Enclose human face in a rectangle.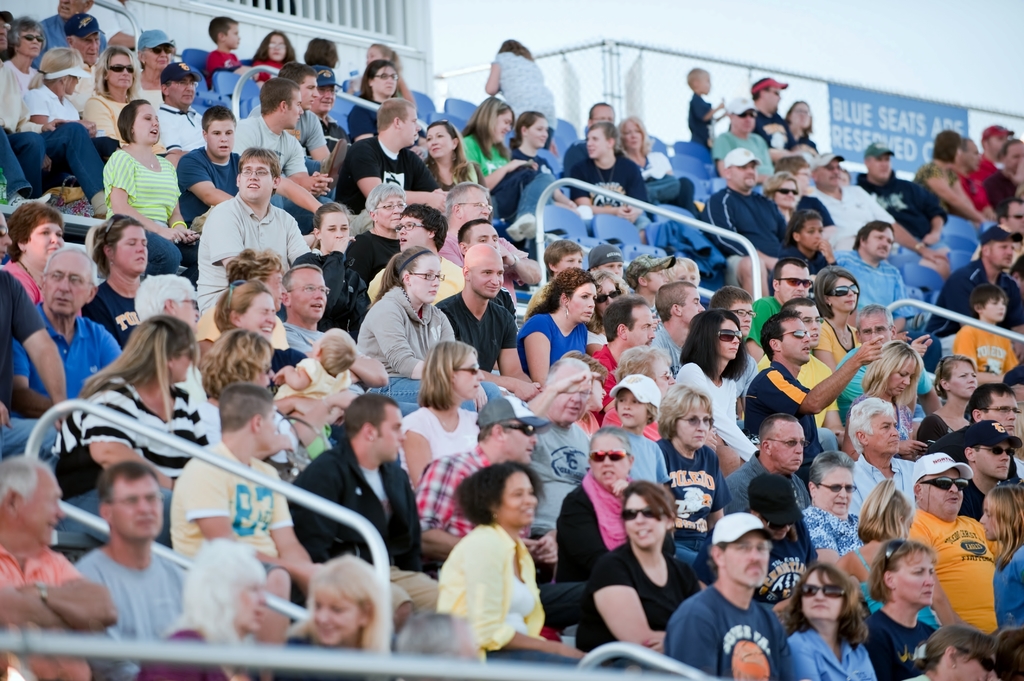
38,247,92,312.
